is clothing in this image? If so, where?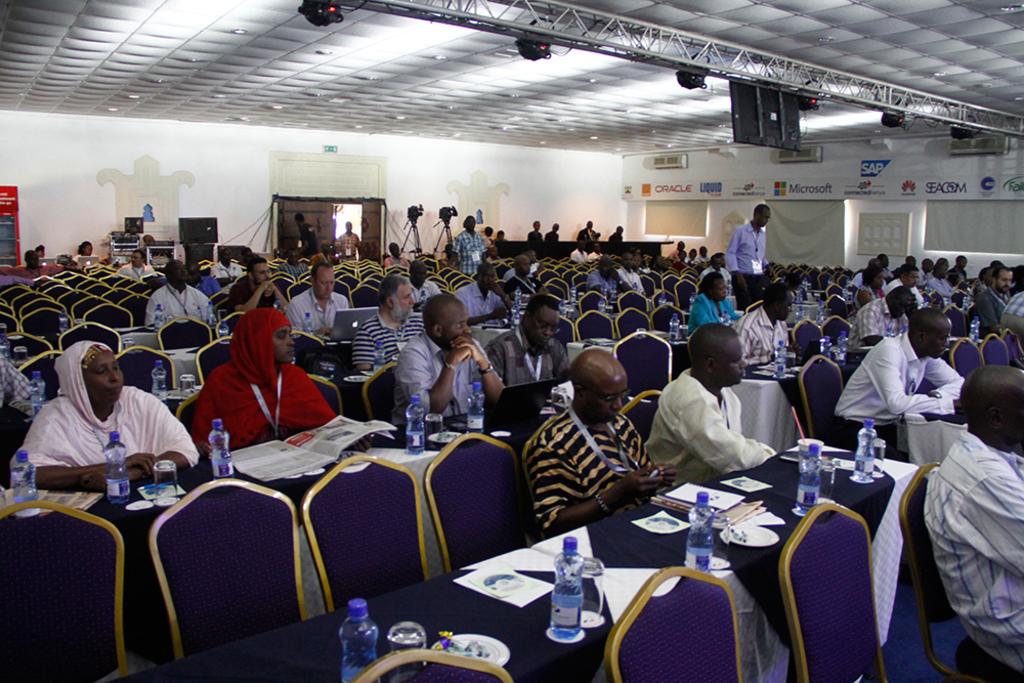
Yes, at 999:297:1023:325.
